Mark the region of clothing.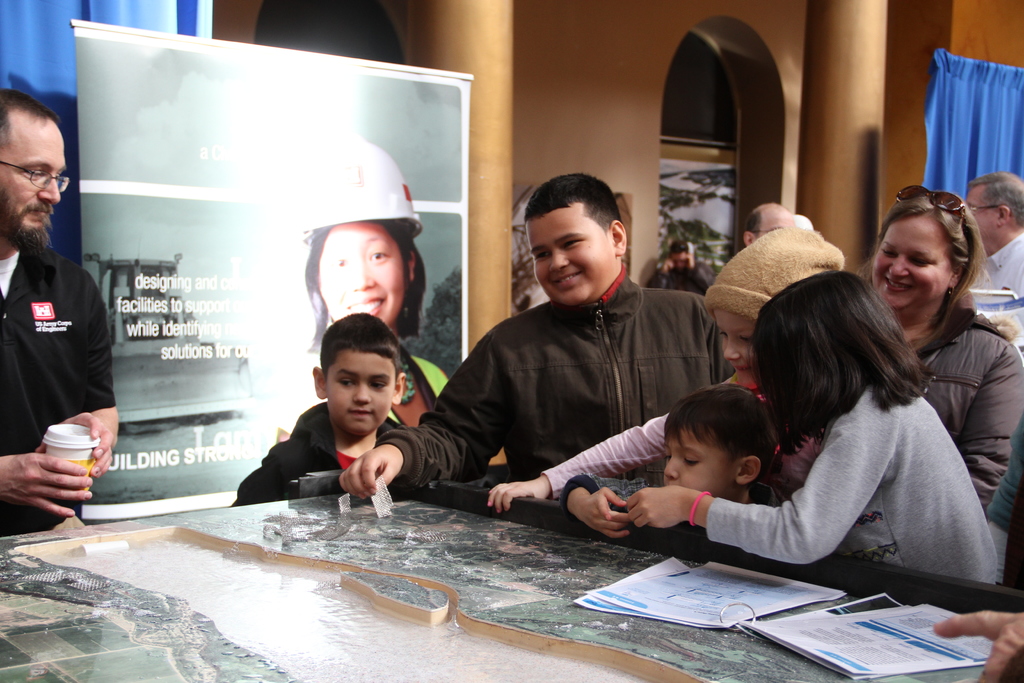
Region: rect(0, 235, 118, 539).
